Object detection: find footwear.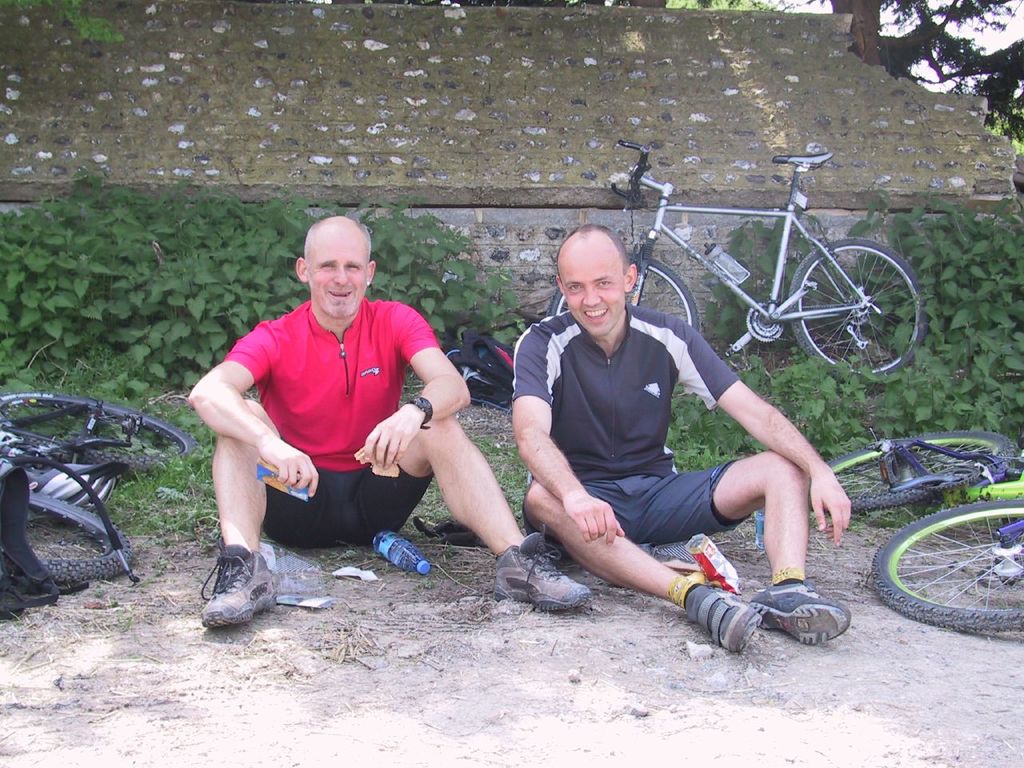
[x1=688, y1=586, x2=776, y2=656].
